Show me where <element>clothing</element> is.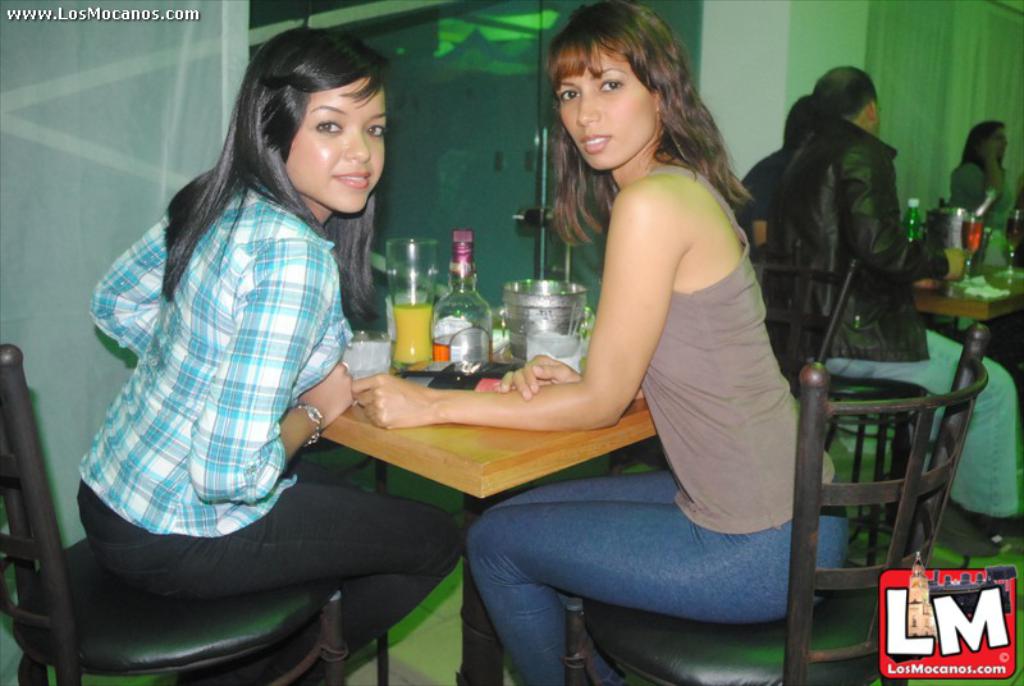
<element>clothing</element> is at pyautogui.locateOnScreen(781, 119, 1018, 517).
